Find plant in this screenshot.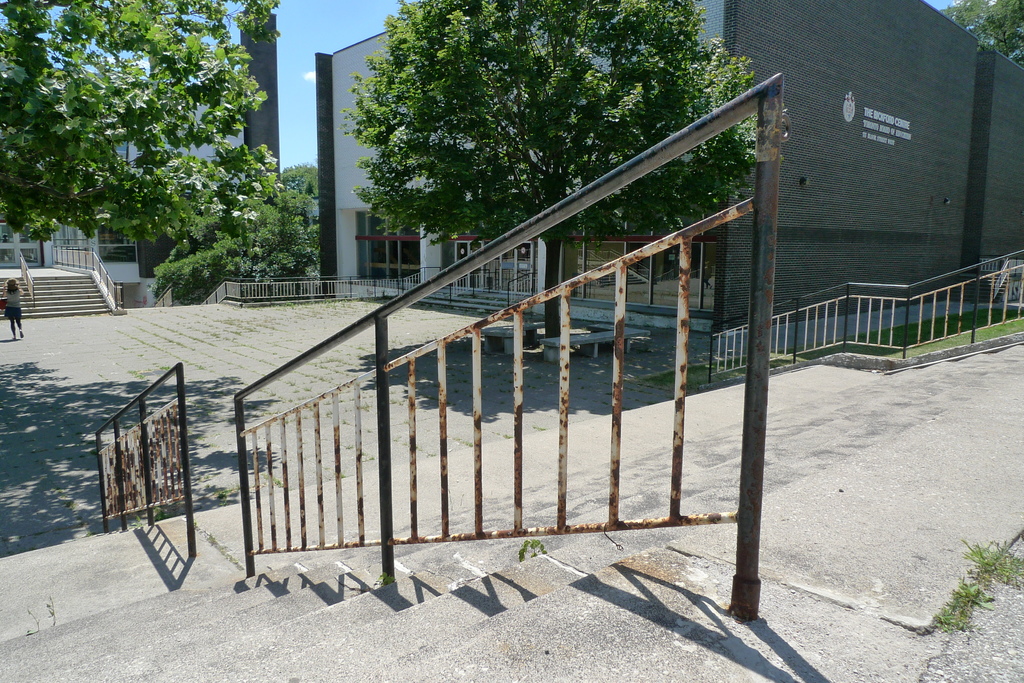
The bounding box for plant is box(387, 392, 406, 405).
